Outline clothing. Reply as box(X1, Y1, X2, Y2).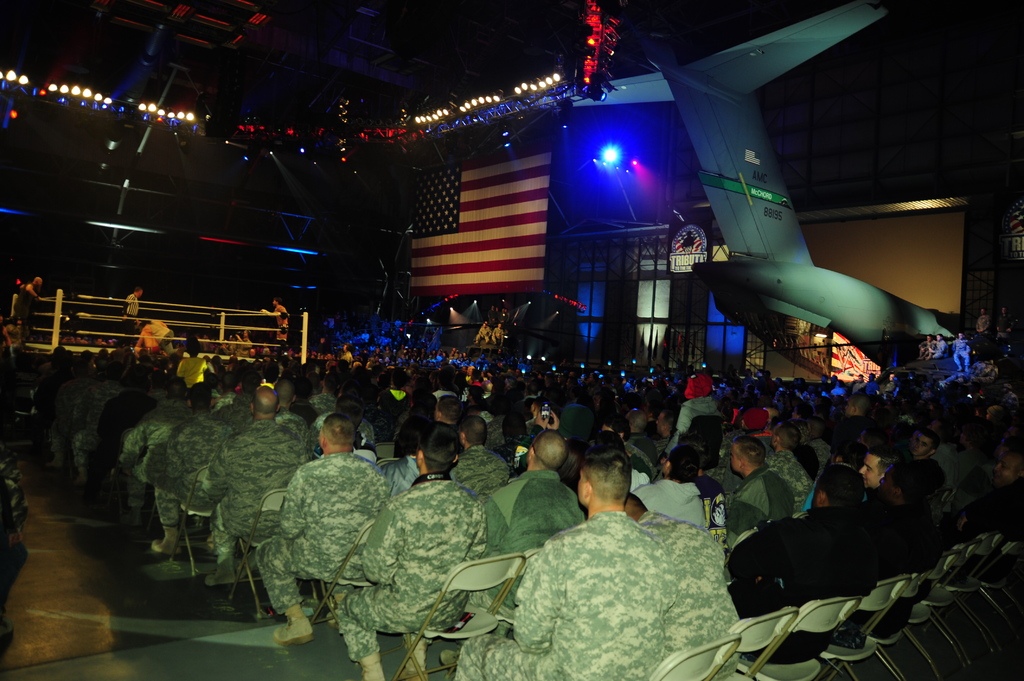
box(808, 437, 833, 474).
